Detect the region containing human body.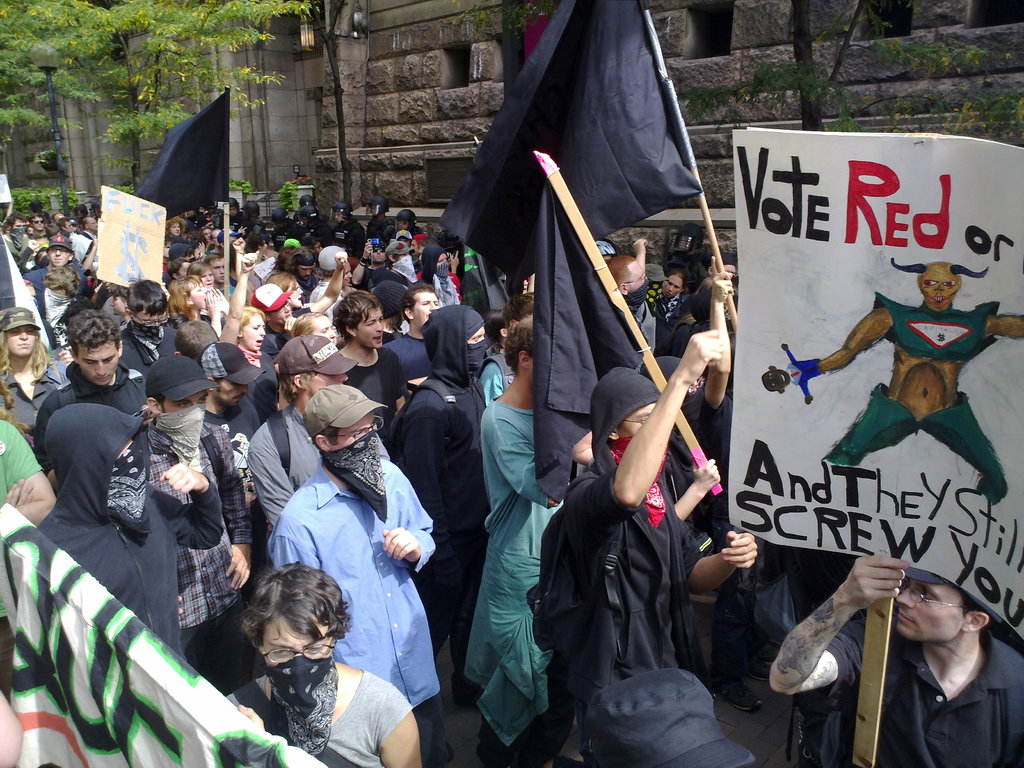
(left=53, top=218, right=72, bottom=243).
